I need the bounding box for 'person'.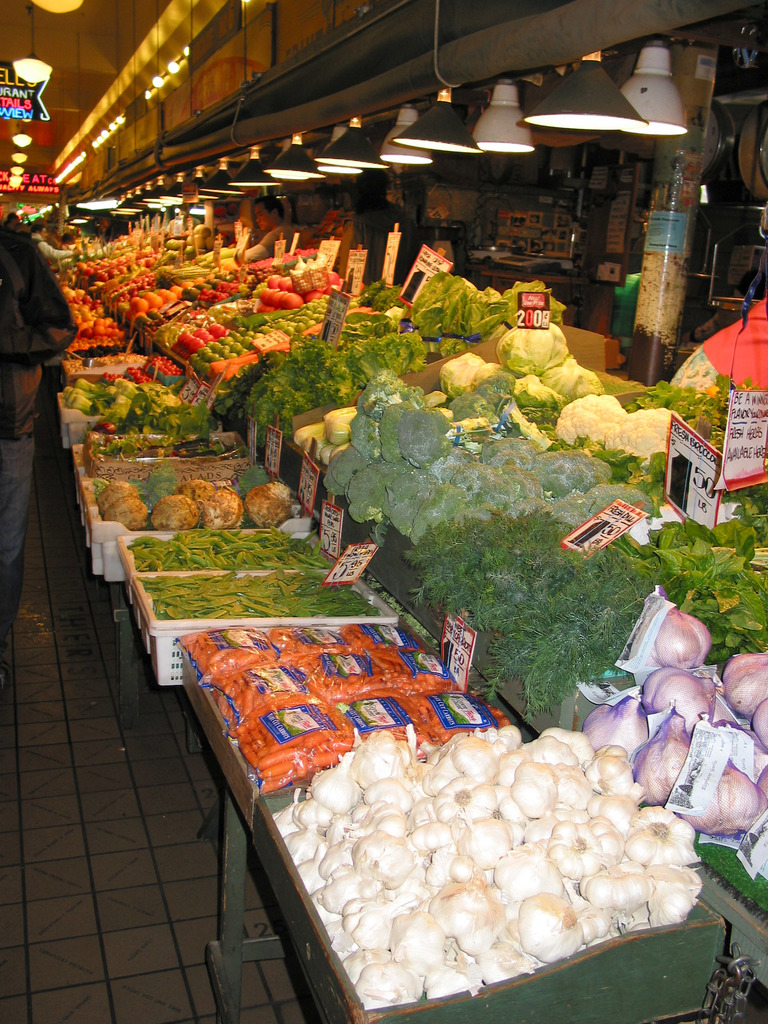
Here it is: Rect(243, 194, 303, 264).
